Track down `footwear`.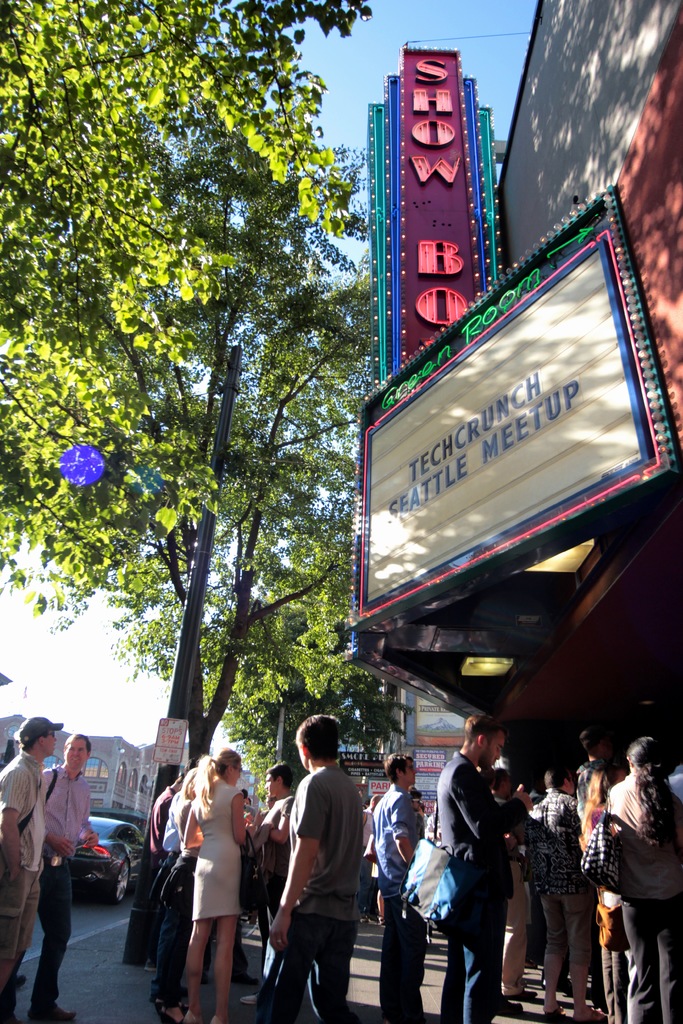
Tracked to locate(536, 967, 579, 991).
